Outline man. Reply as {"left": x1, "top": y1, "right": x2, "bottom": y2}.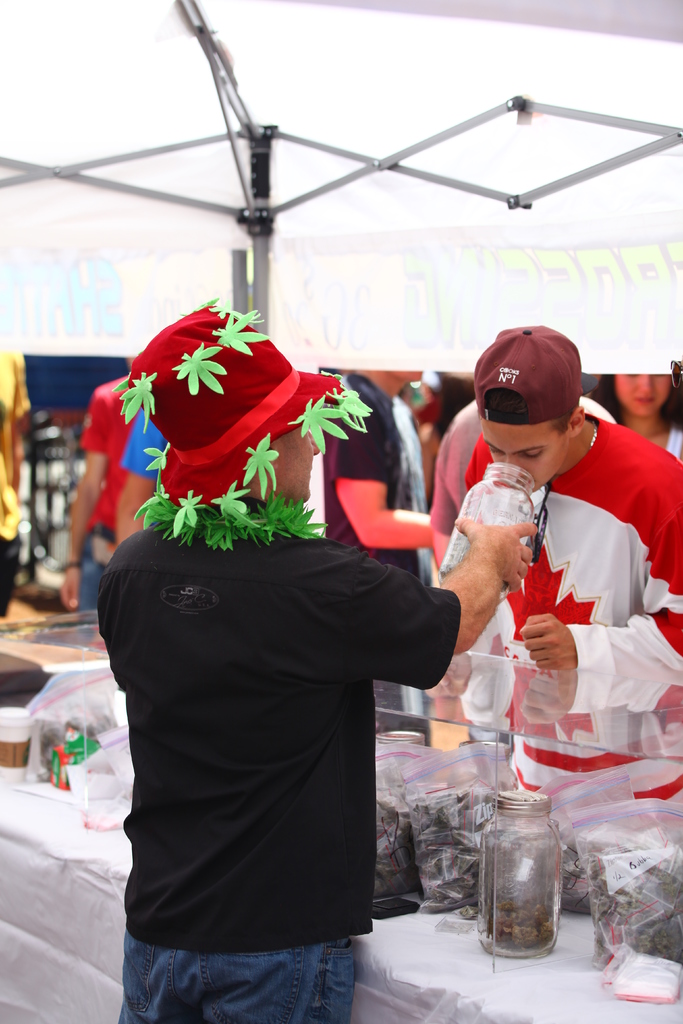
{"left": 317, "top": 344, "right": 442, "bottom": 730}.
